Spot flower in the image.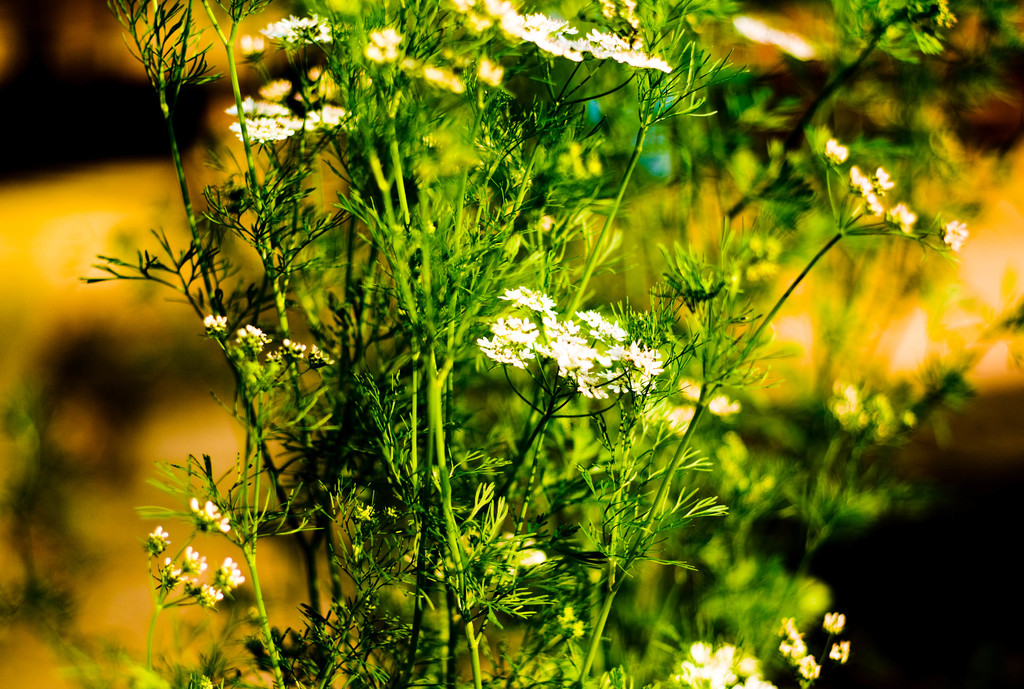
flower found at (left=678, top=644, right=772, bottom=685).
